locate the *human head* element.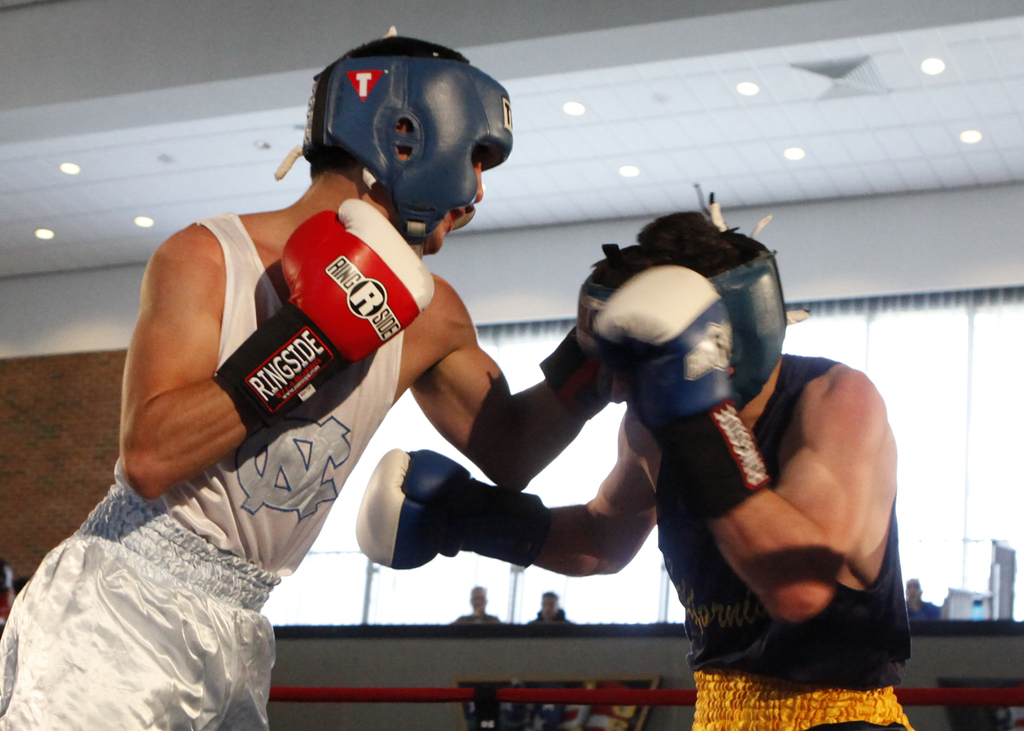
Element bbox: detection(470, 586, 490, 613).
